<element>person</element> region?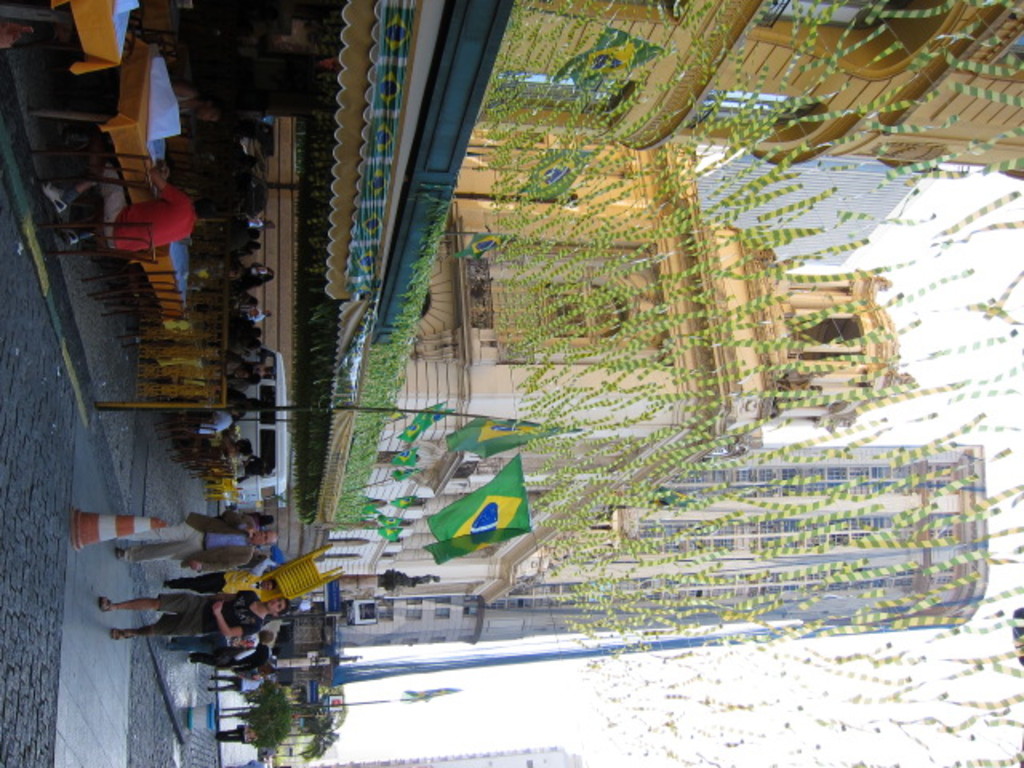
BBox(46, 166, 219, 250)
